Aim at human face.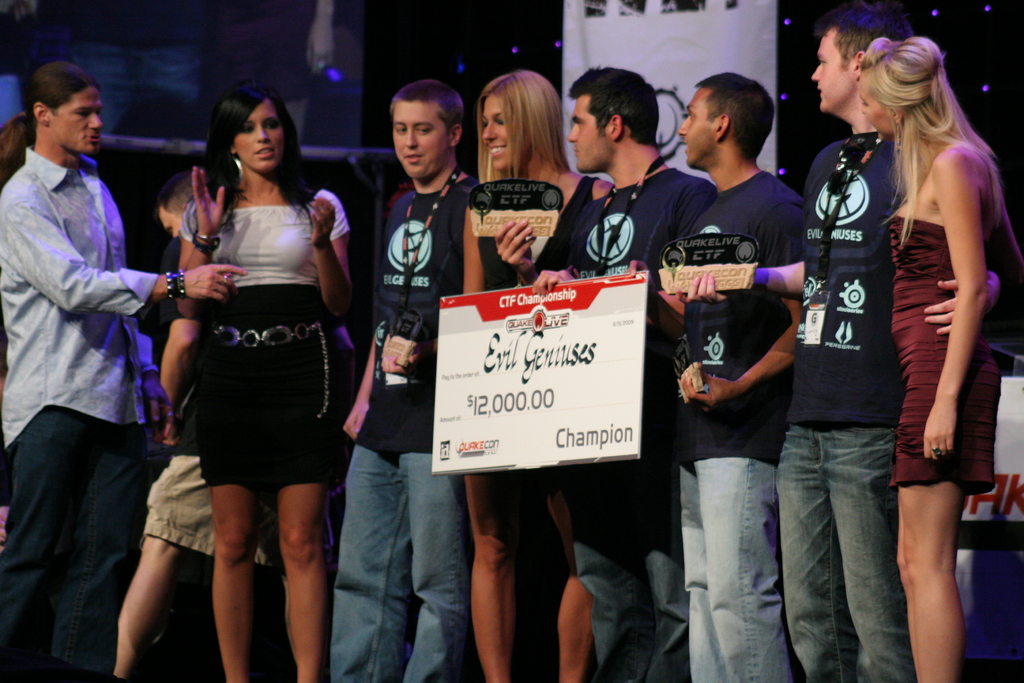
Aimed at <bbox>234, 98, 286, 173</bbox>.
